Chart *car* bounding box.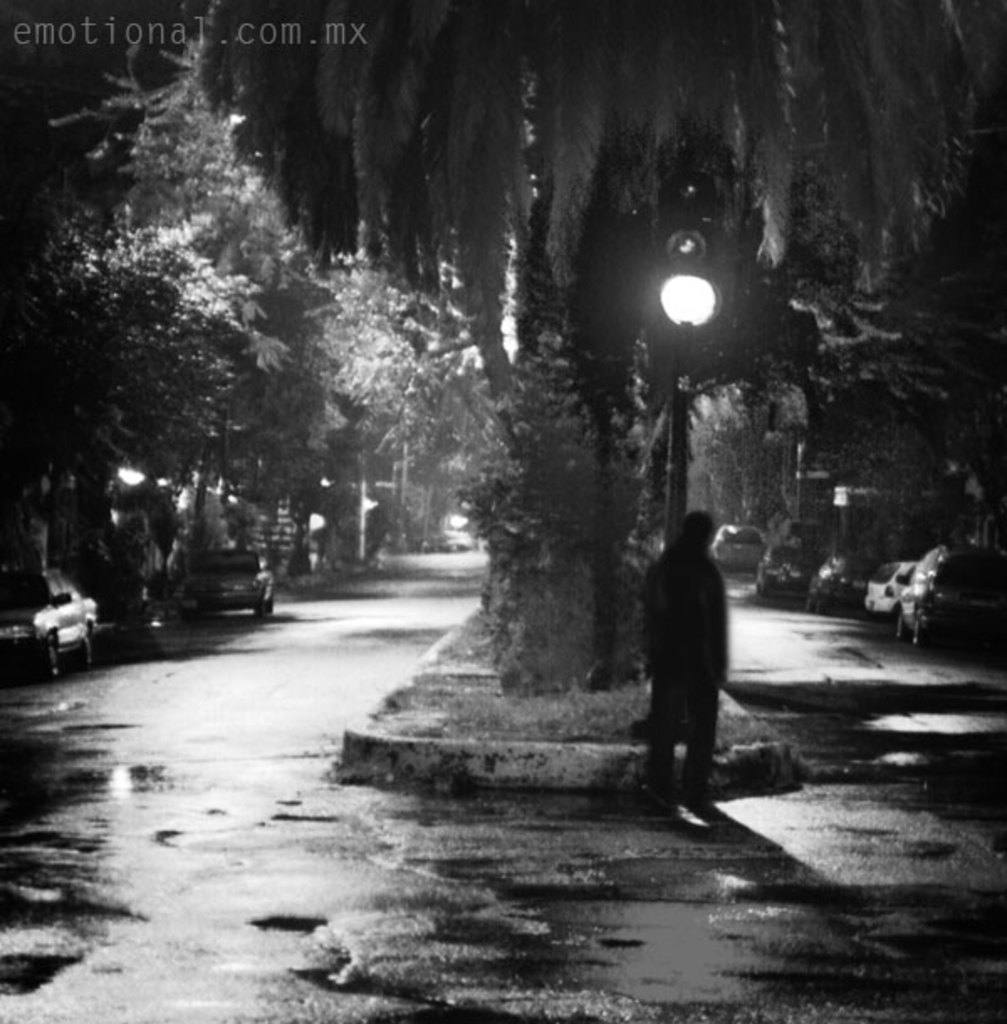
Charted: left=0, top=579, right=101, bottom=673.
